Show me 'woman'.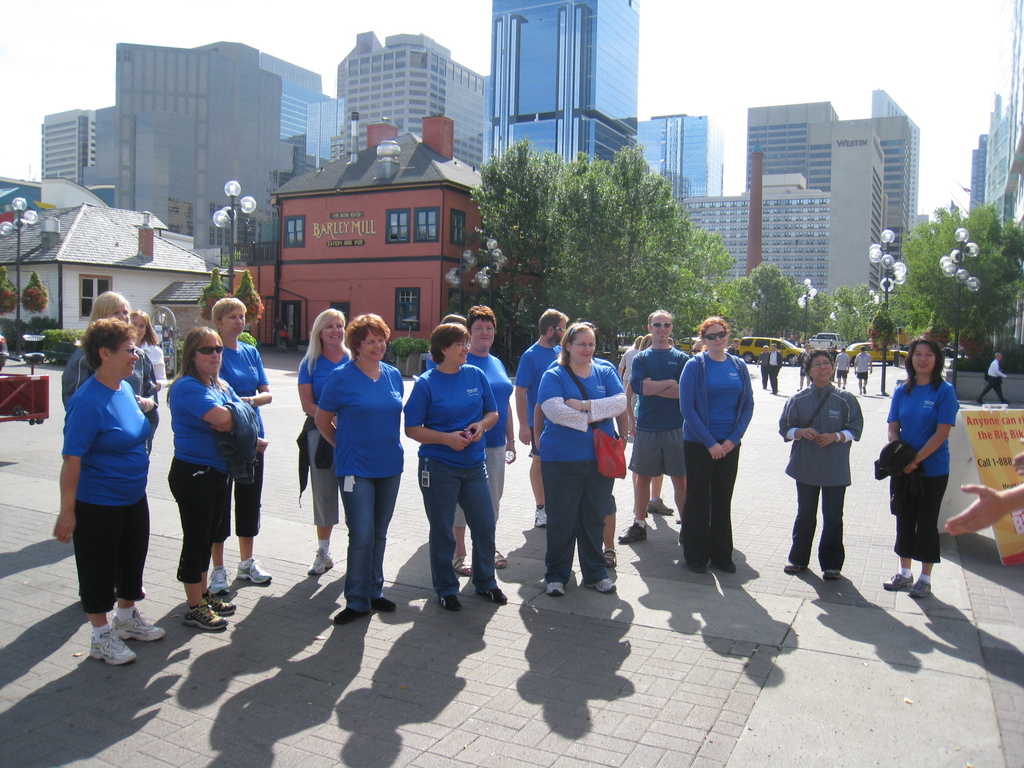
'woman' is here: {"x1": 534, "y1": 321, "x2": 621, "y2": 569}.
